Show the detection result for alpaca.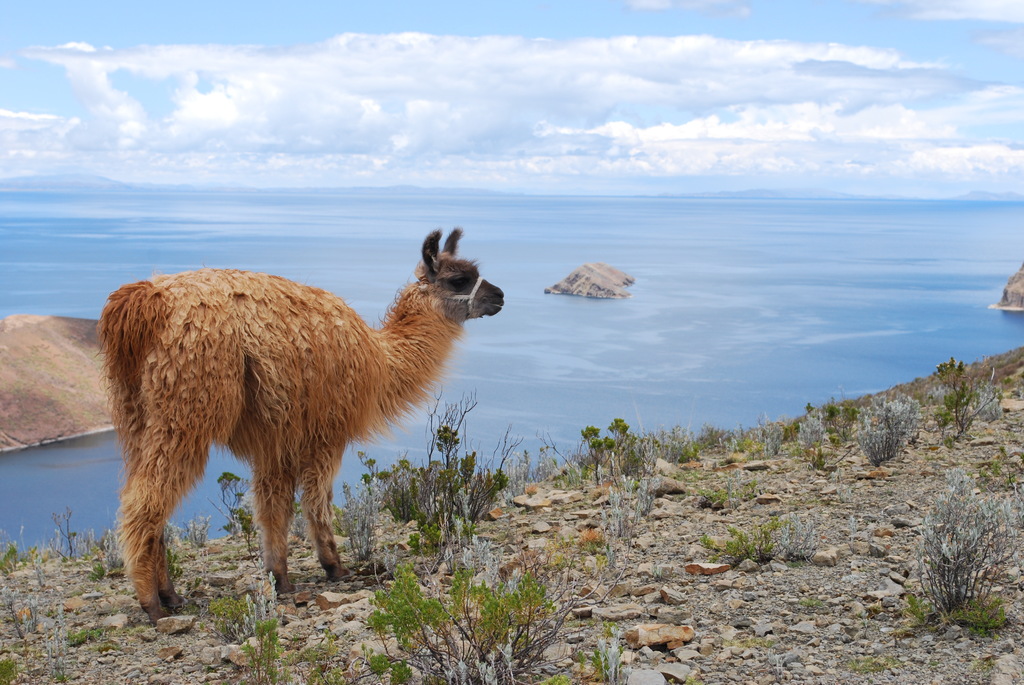
97:226:508:627.
